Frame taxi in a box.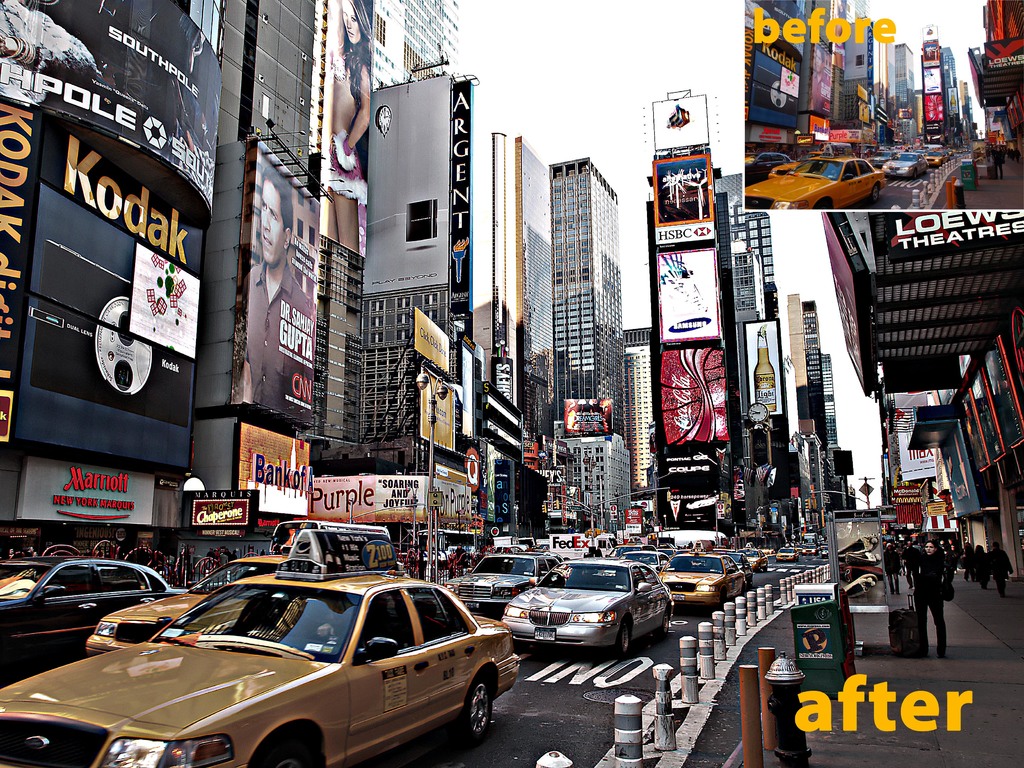
[744, 142, 886, 209].
